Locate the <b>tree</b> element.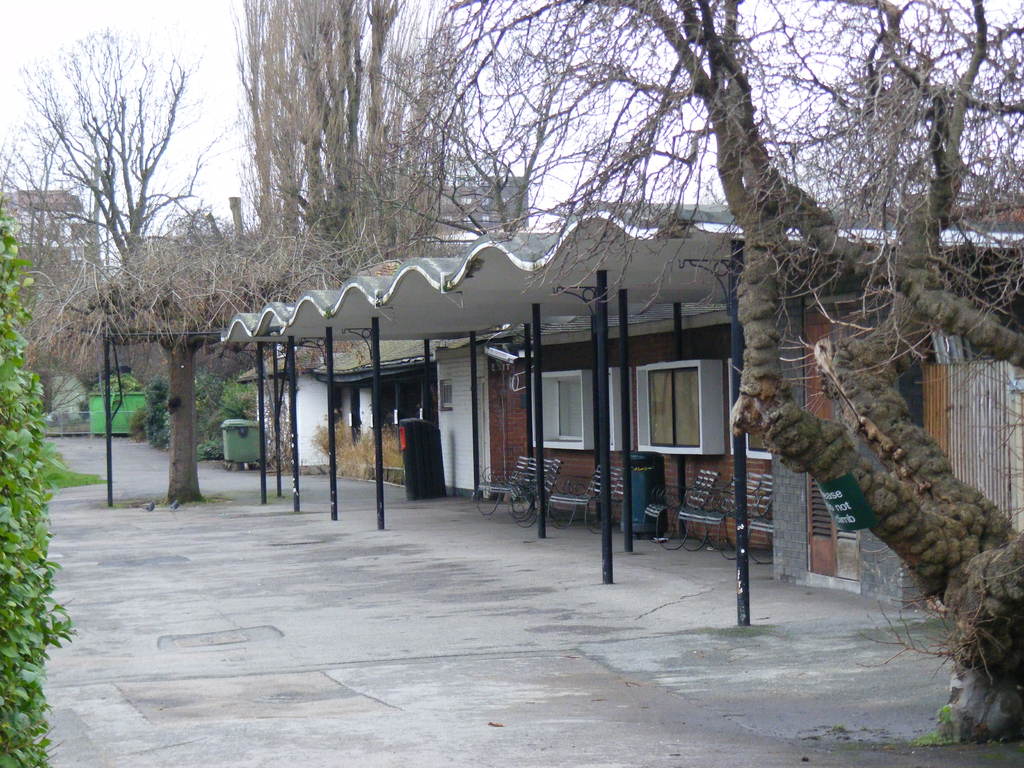
Element bbox: crop(403, 0, 1023, 741).
